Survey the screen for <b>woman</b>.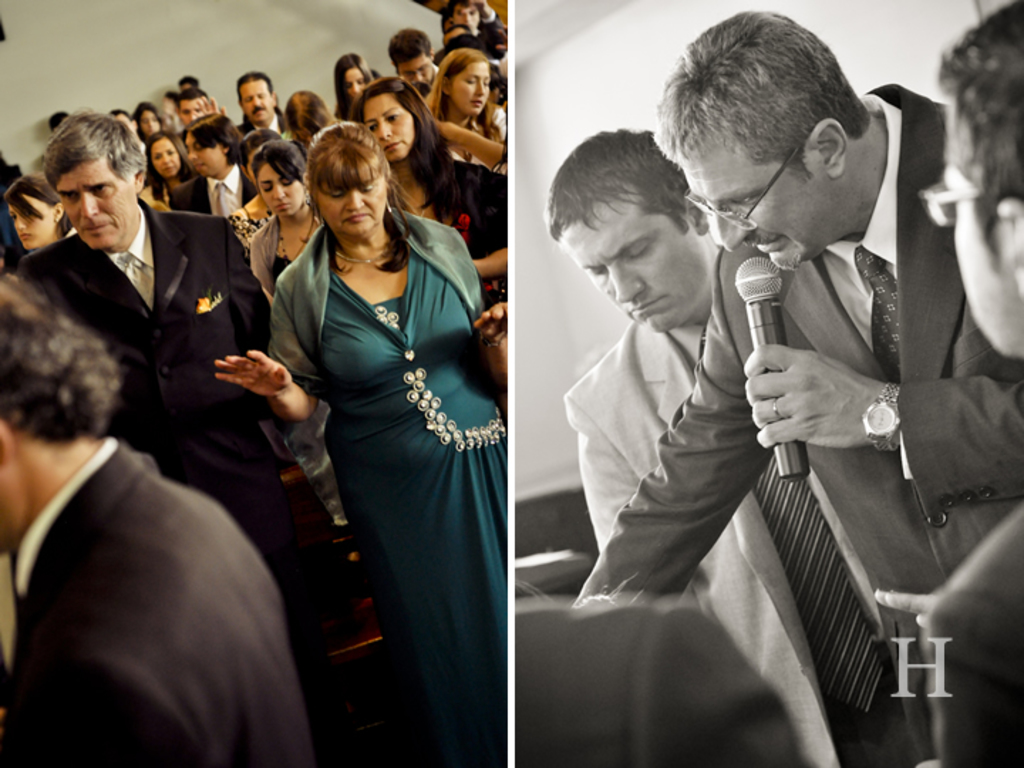
Survey found: <box>430,51,506,175</box>.
